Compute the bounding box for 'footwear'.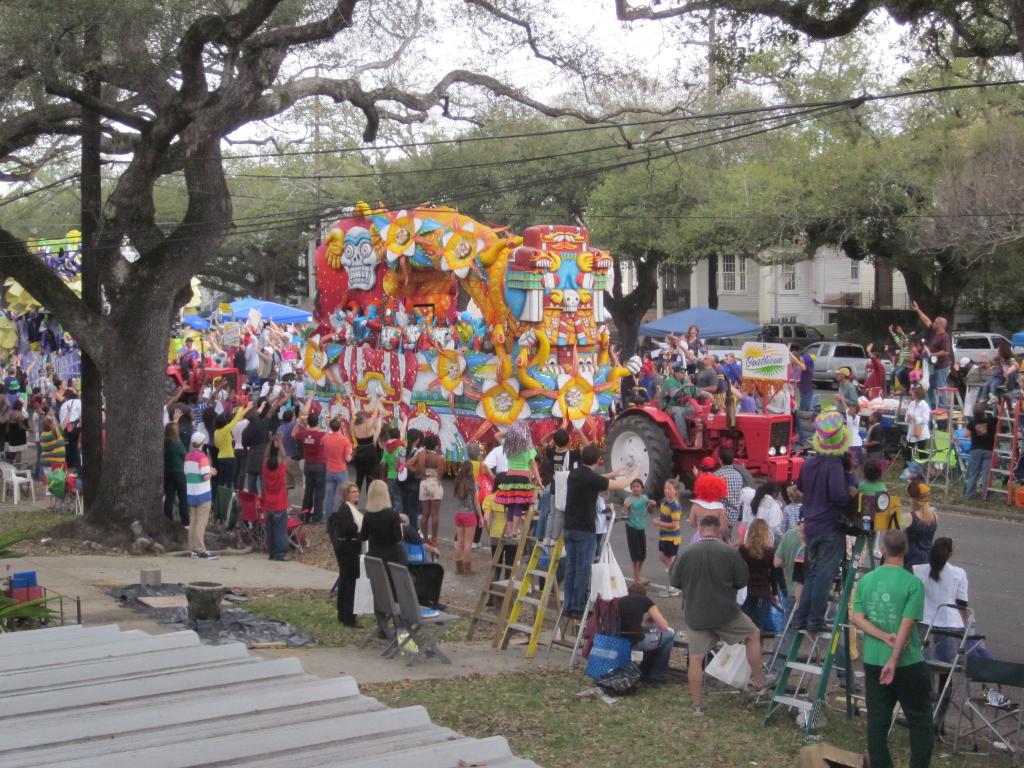
(348,621,361,632).
